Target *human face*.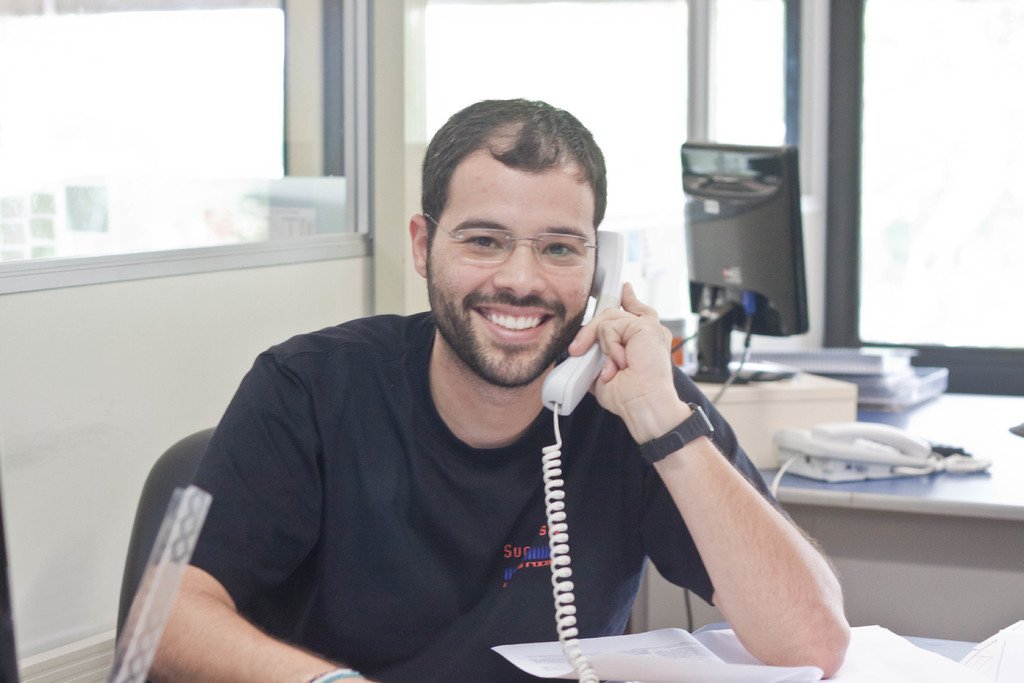
Target region: detection(428, 165, 598, 384).
